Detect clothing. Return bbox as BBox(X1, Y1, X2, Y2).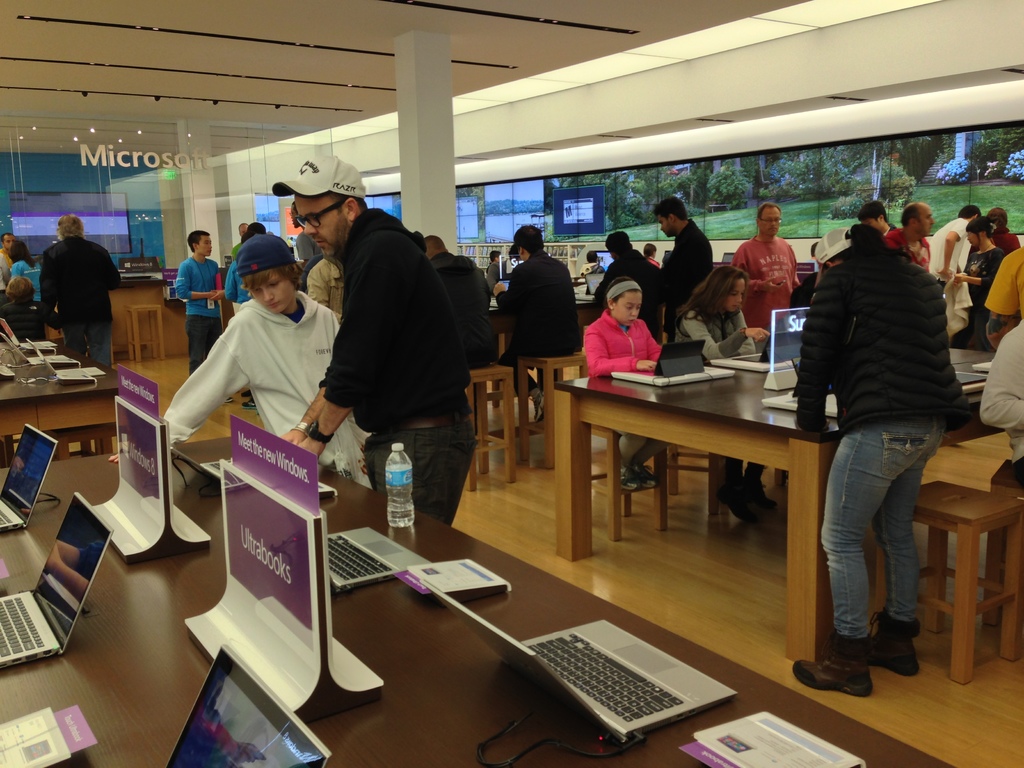
BBox(33, 234, 125, 373).
